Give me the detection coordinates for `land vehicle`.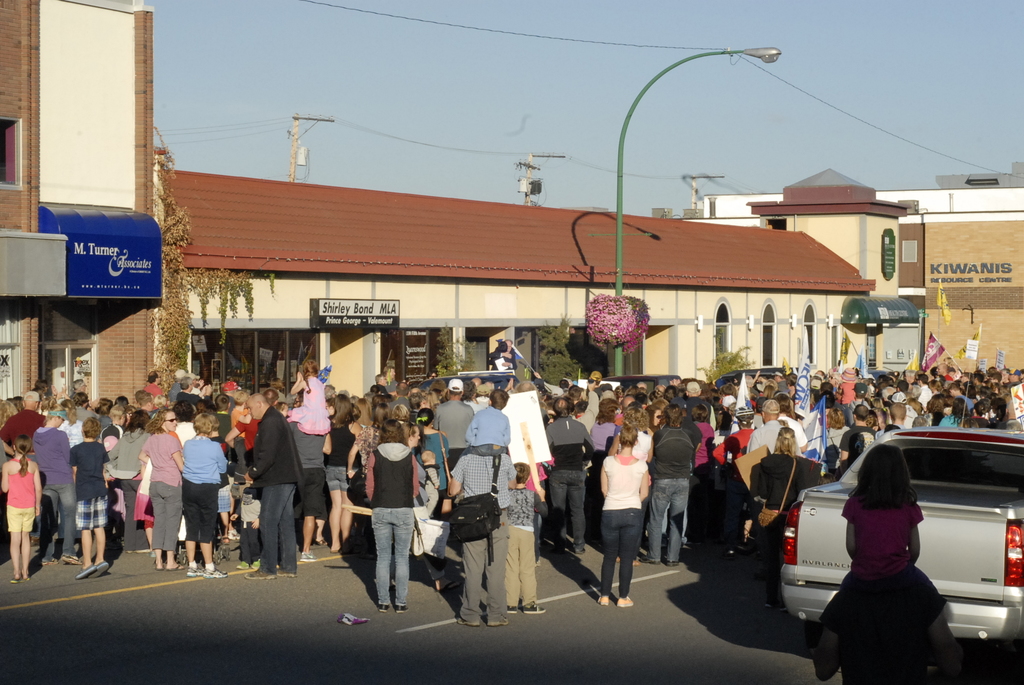
748 420 1005 646.
